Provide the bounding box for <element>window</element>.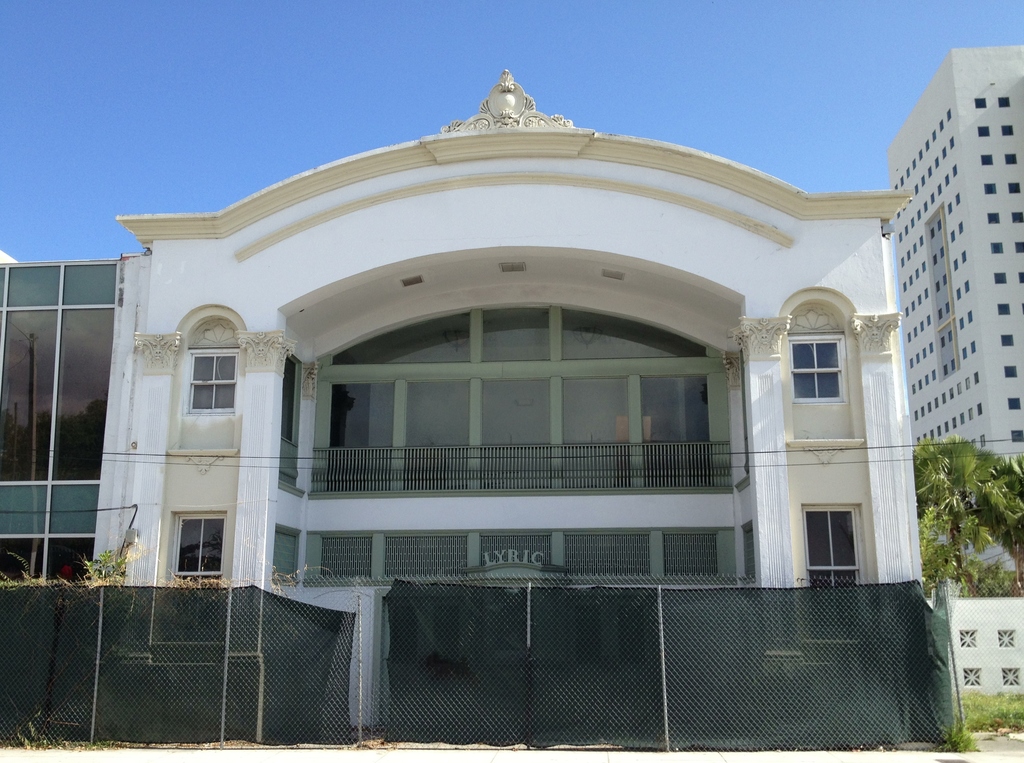
1003, 365, 1018, 378.
